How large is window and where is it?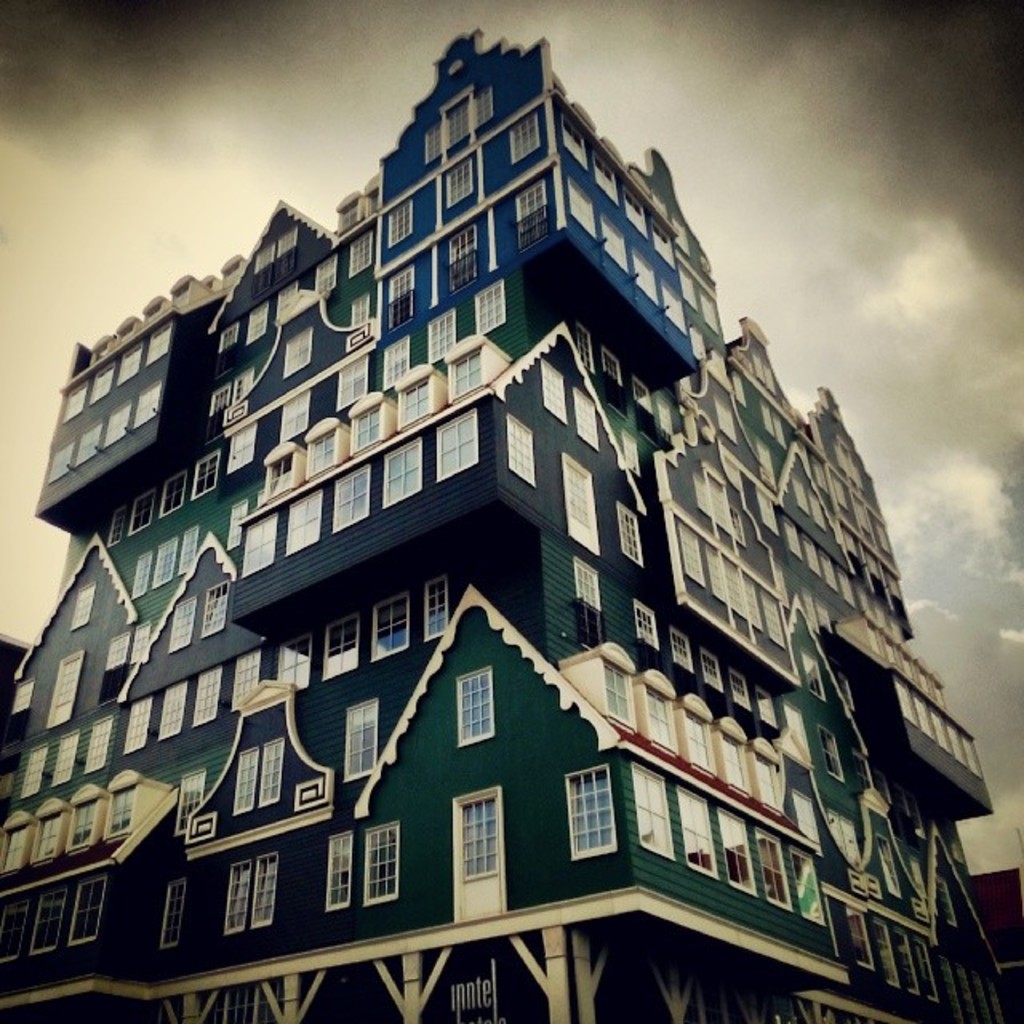
Bounding box: 726,667,746,714.
